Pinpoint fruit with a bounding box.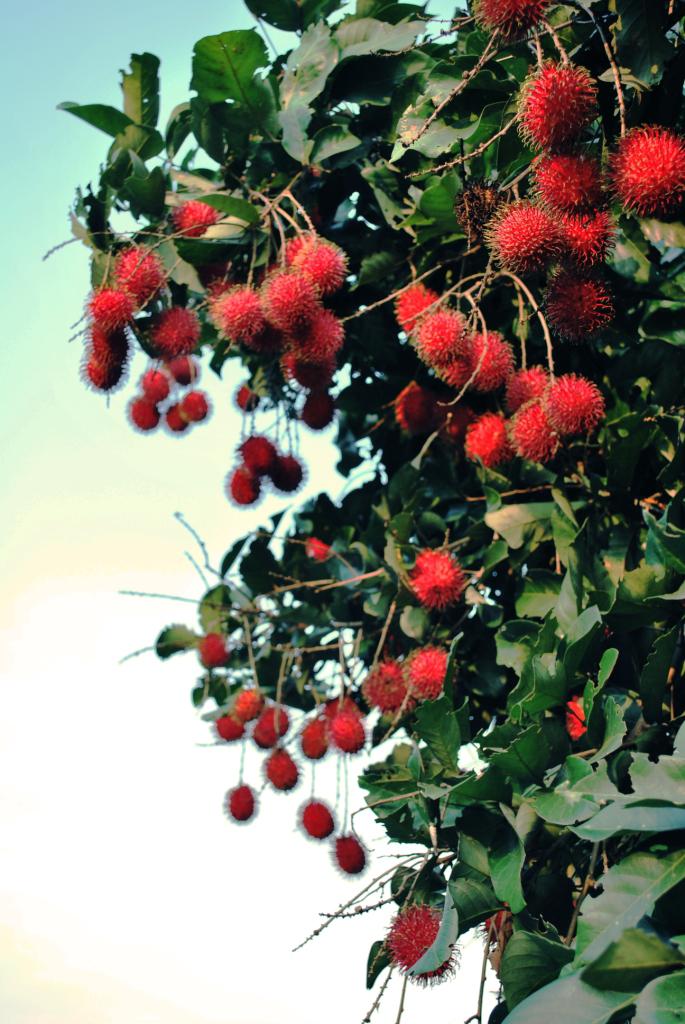
<box>296,715,324,774</box>.
